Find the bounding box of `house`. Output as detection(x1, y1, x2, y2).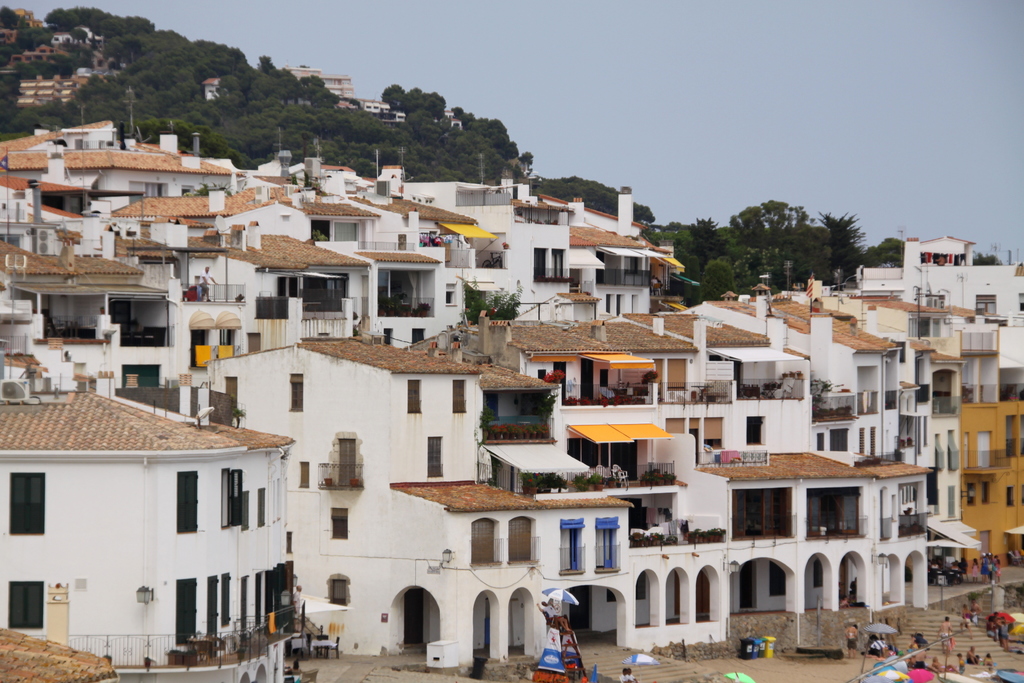
detection(0, 379, 333, 655).
